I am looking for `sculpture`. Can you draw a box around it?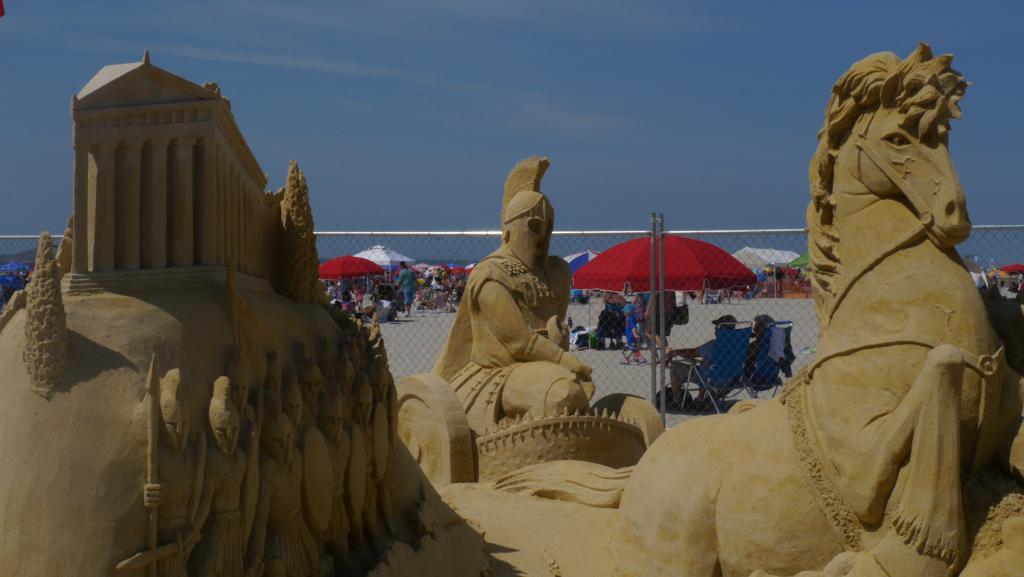
Sure, the bounding box is detection(369, 360, 428, 576).
